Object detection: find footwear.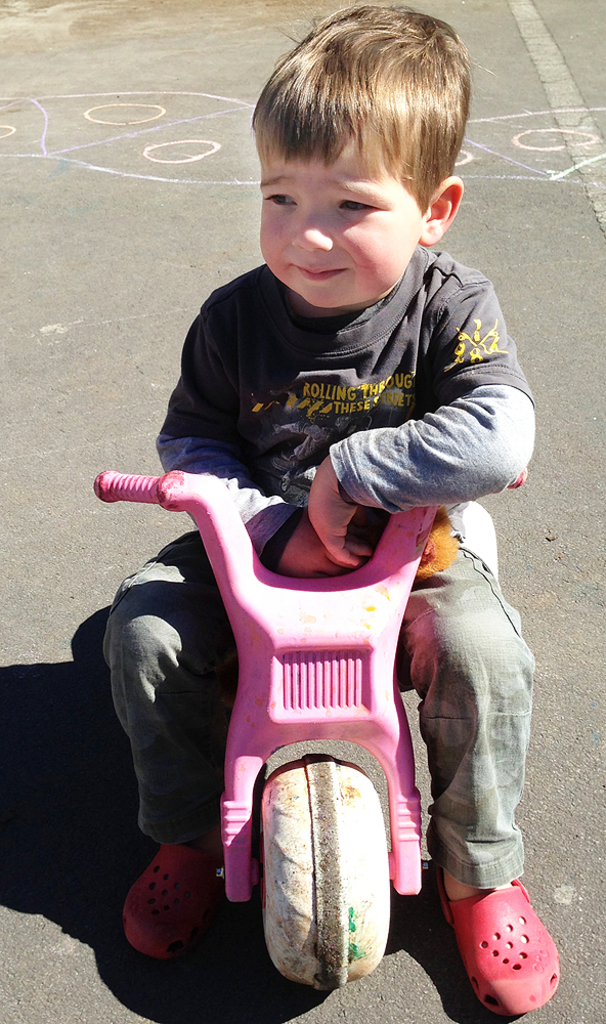
[120,843,233,965].
